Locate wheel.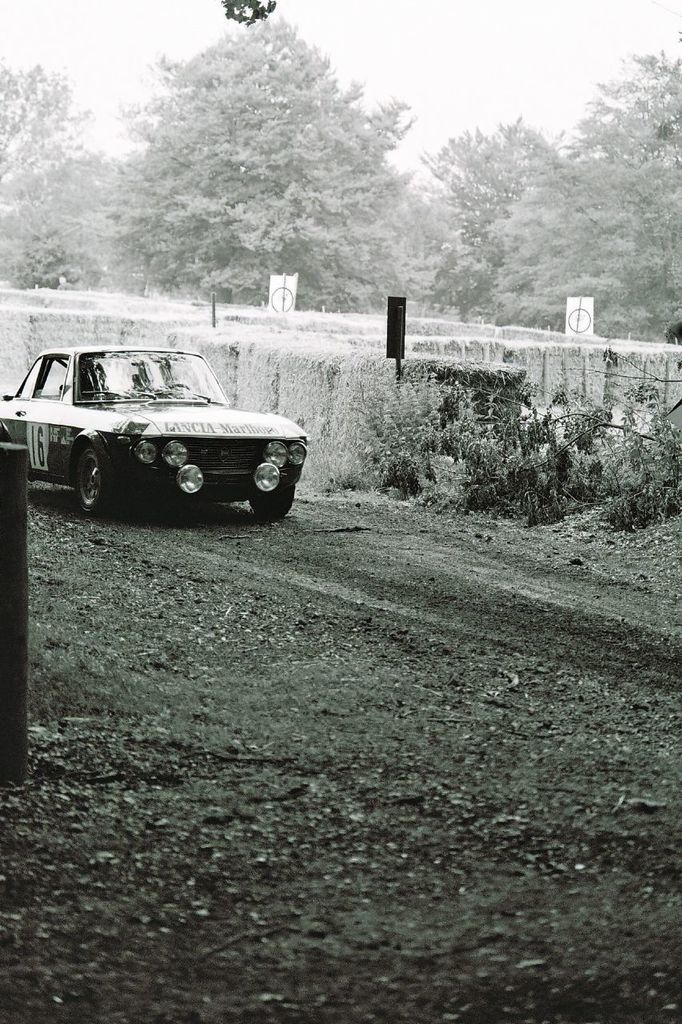
Bounding box: <region>249, 483, 295, 522</region>.
